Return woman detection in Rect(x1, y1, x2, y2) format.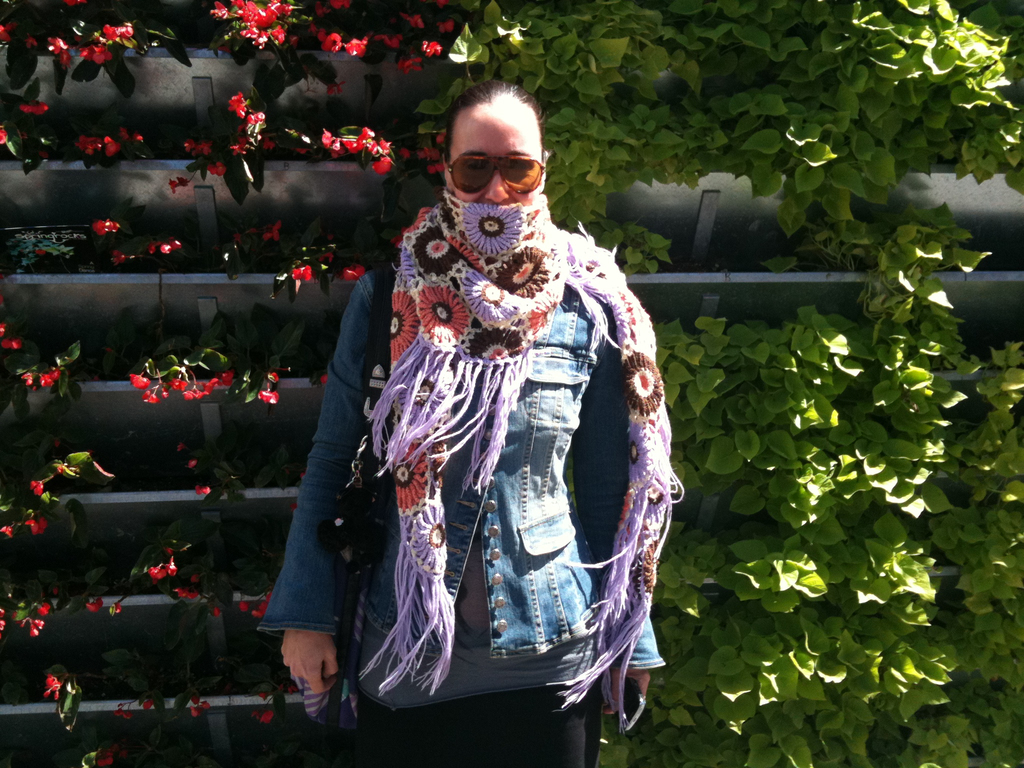
Rect(328, 40, 656, 767).
